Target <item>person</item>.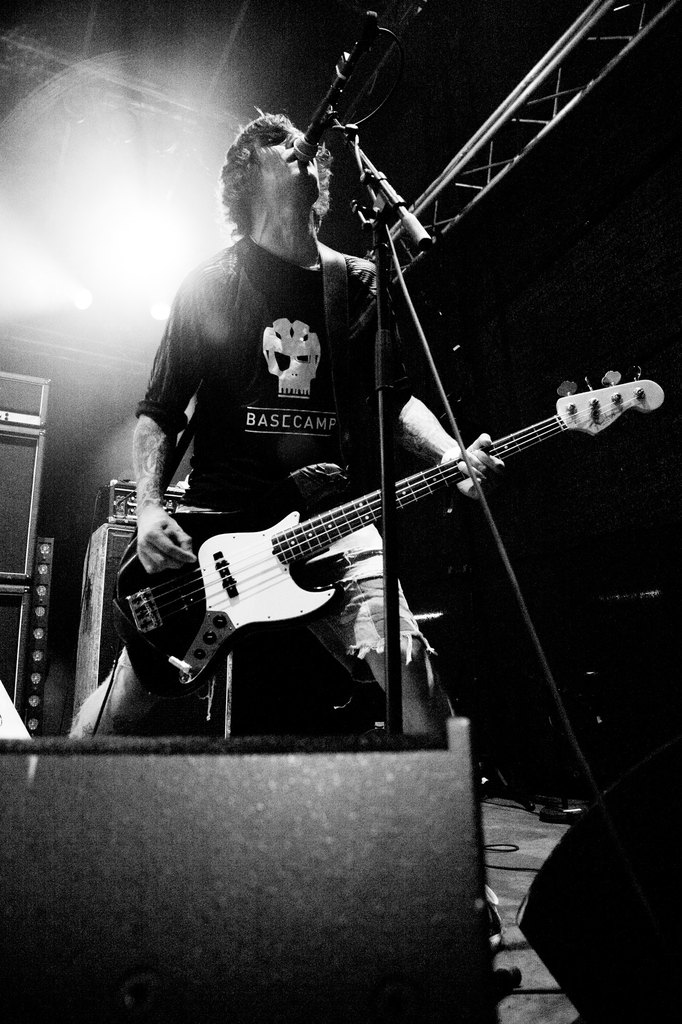
Target region: <box>92,162,447,716</box>.
